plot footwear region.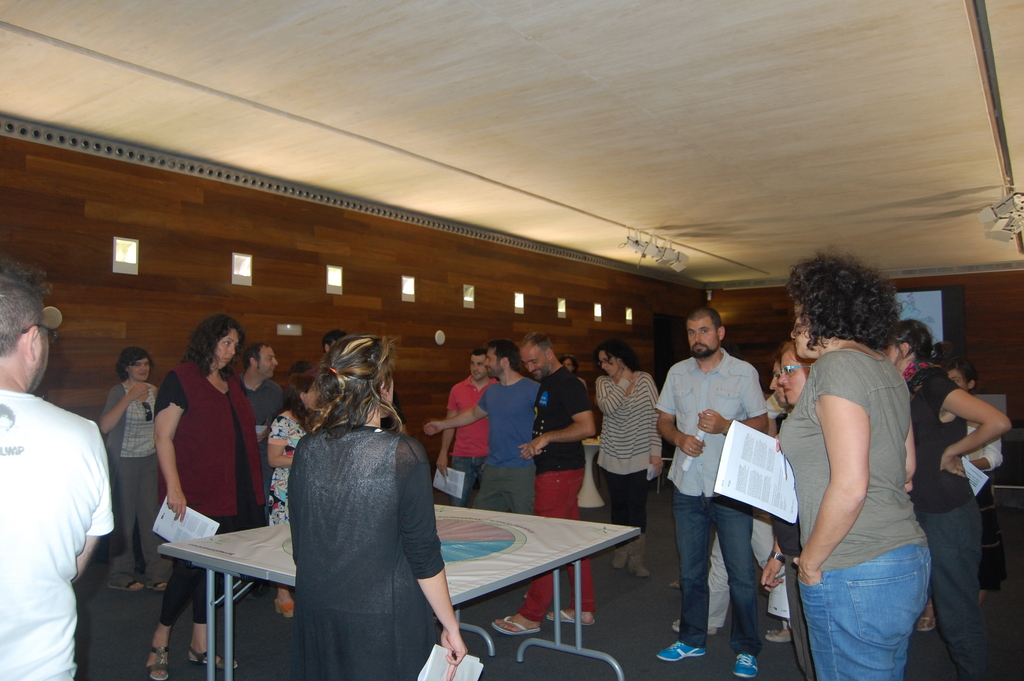
Plotted at 141, 644, 169, 680.
